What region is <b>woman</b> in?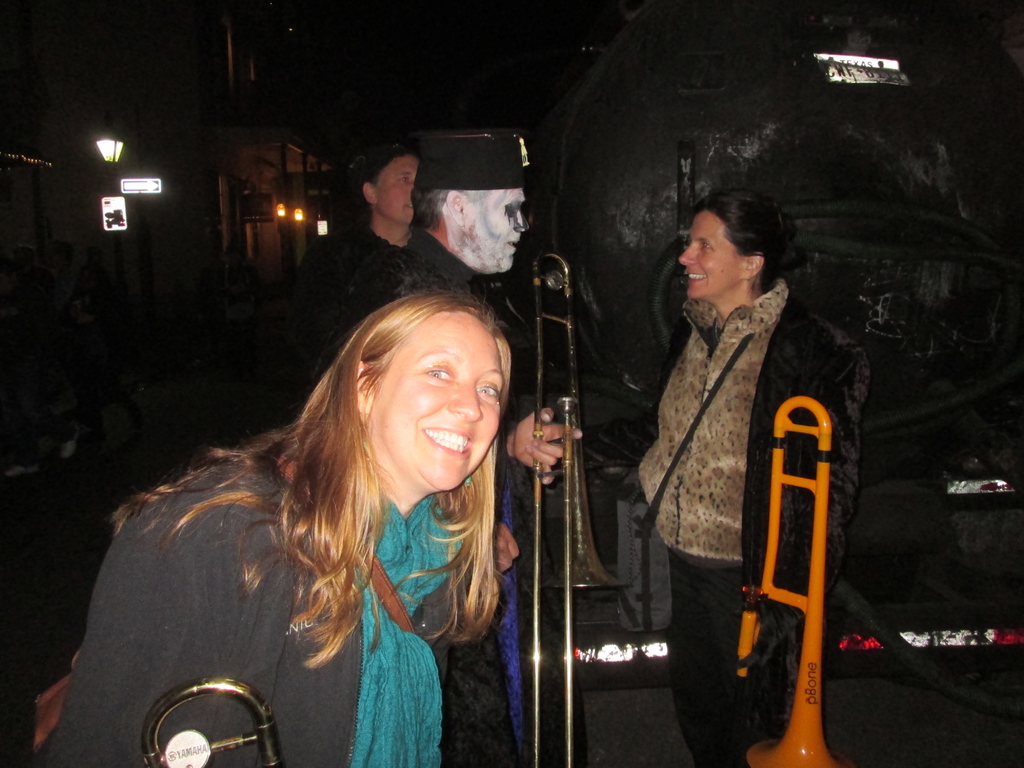
region(628, 189, 872, 767).
